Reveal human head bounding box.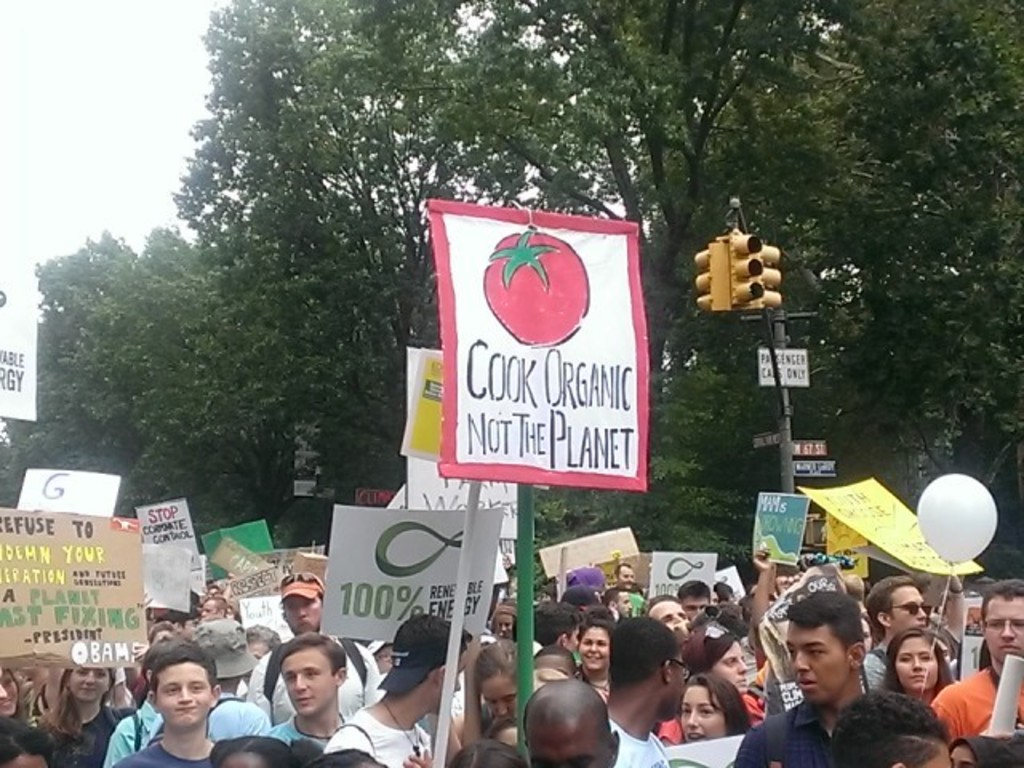
Revealed: {"x1": 474, "y1": 637, "x2": 517, "y2": 718}.
